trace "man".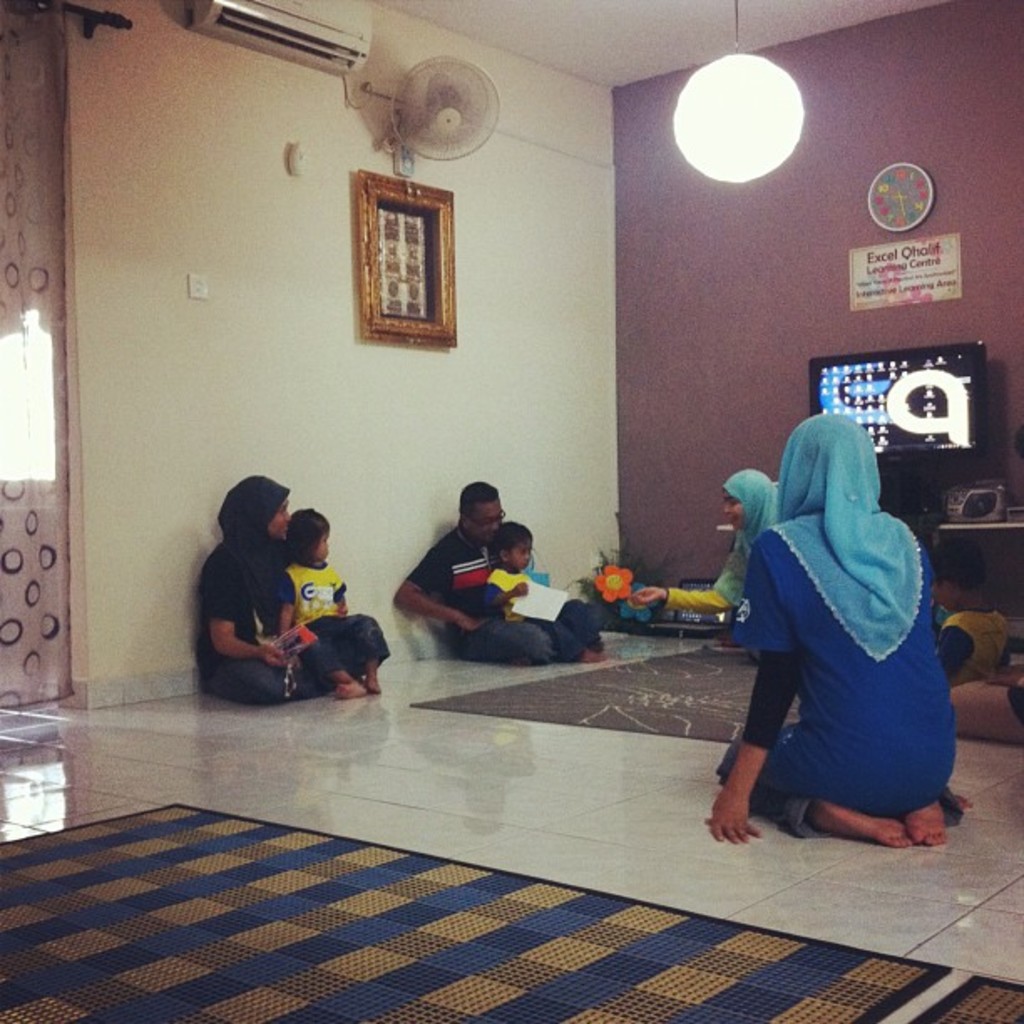
Traced to 405/482/596/666.
